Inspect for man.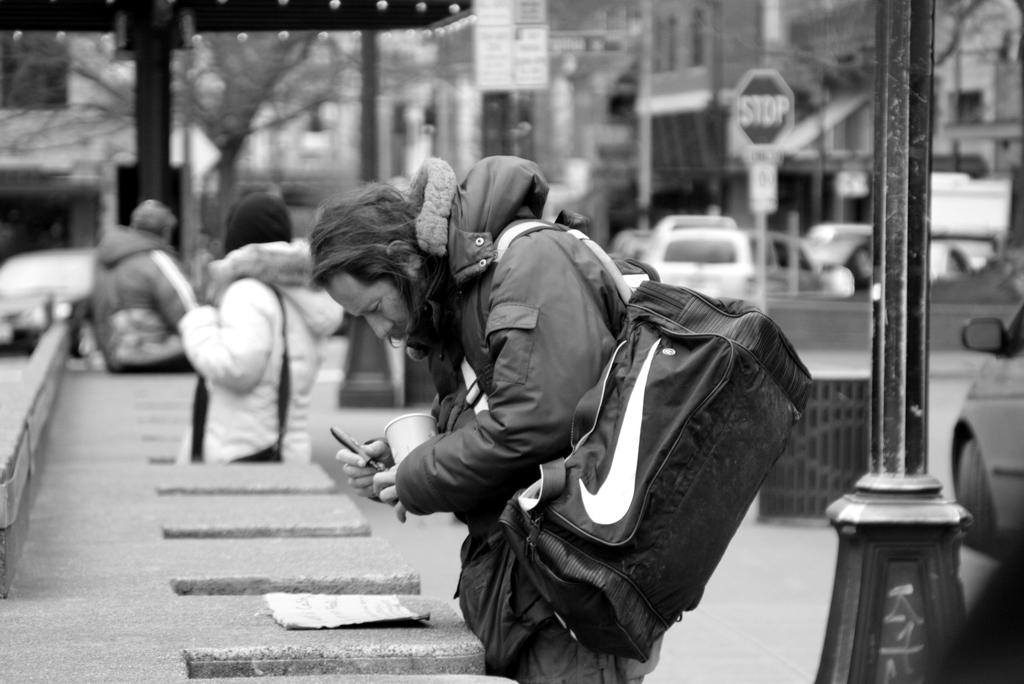
Inspection: <box>86,193,202,374</box>.
